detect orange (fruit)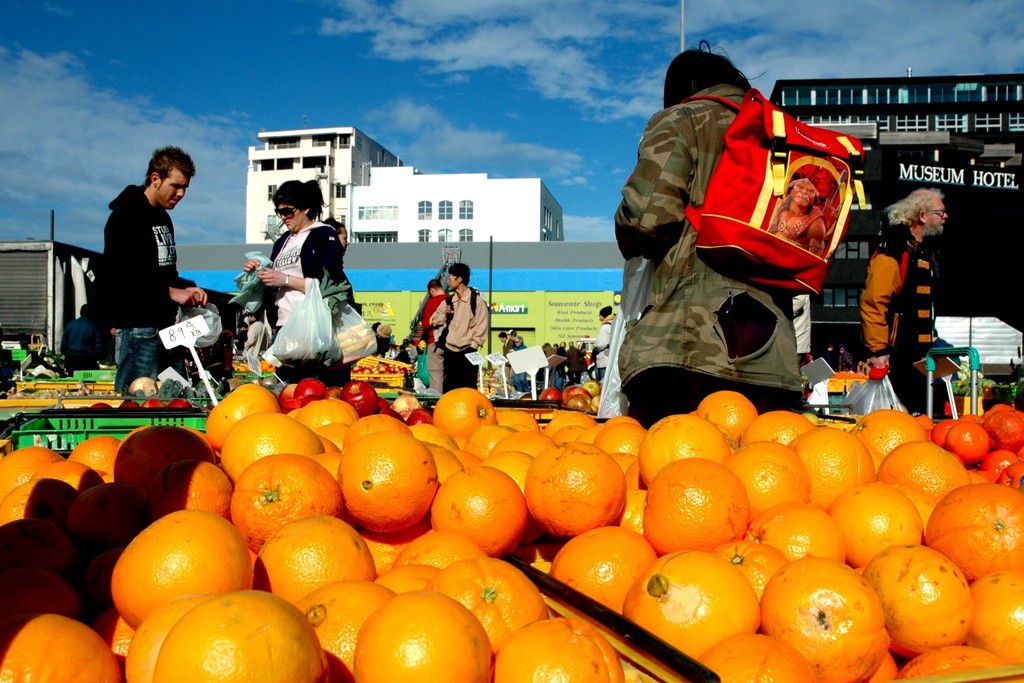
391,529,478,569
